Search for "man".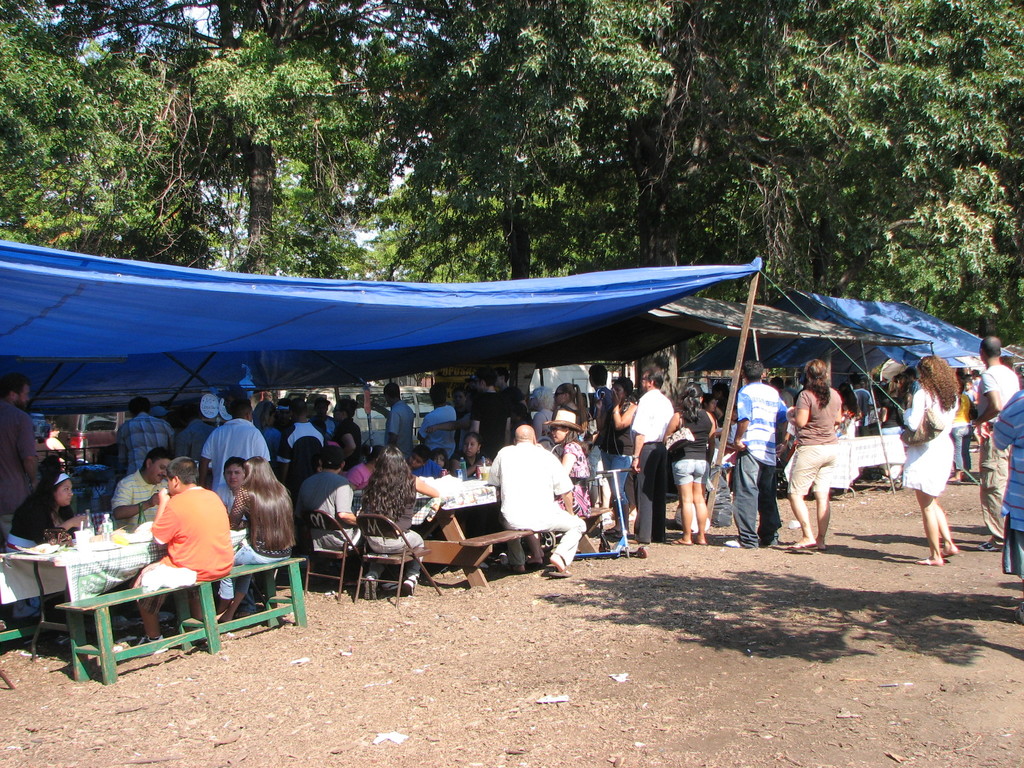
Found at locate(0, 374, 44, 512).
